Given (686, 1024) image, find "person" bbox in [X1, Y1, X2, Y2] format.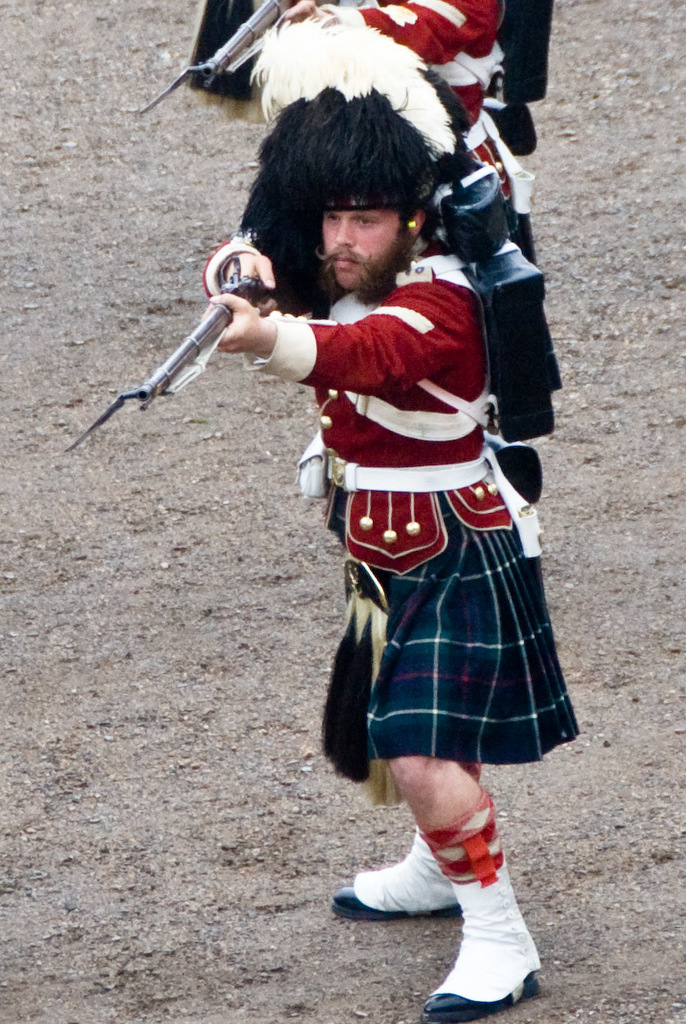
[218, 74, 562, 946].
